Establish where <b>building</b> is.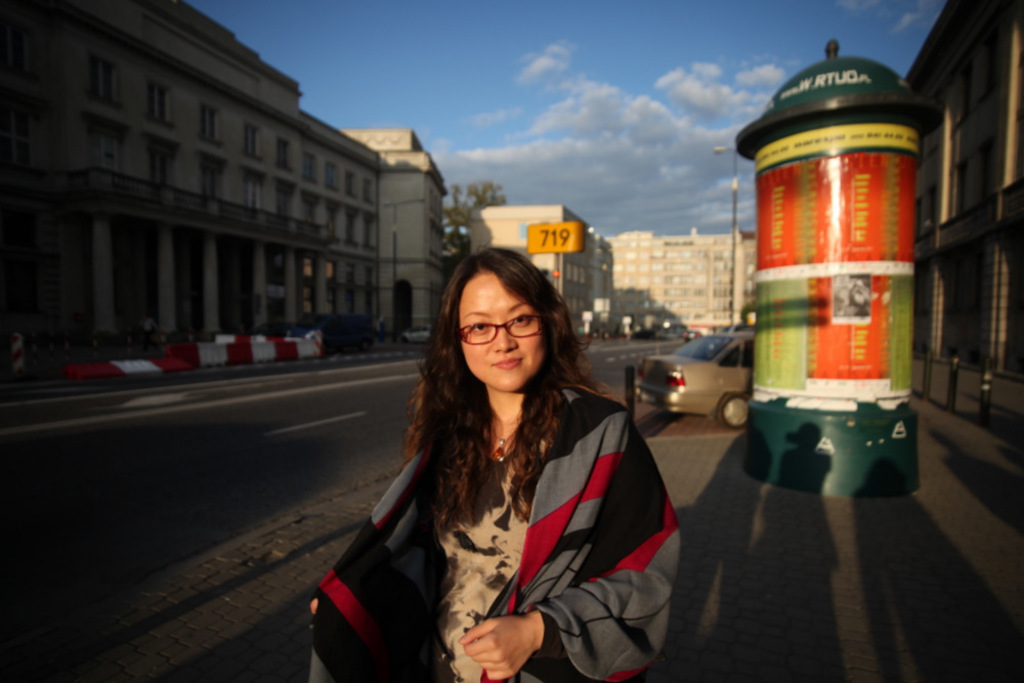
Established at 0, 0, 380, 341.
